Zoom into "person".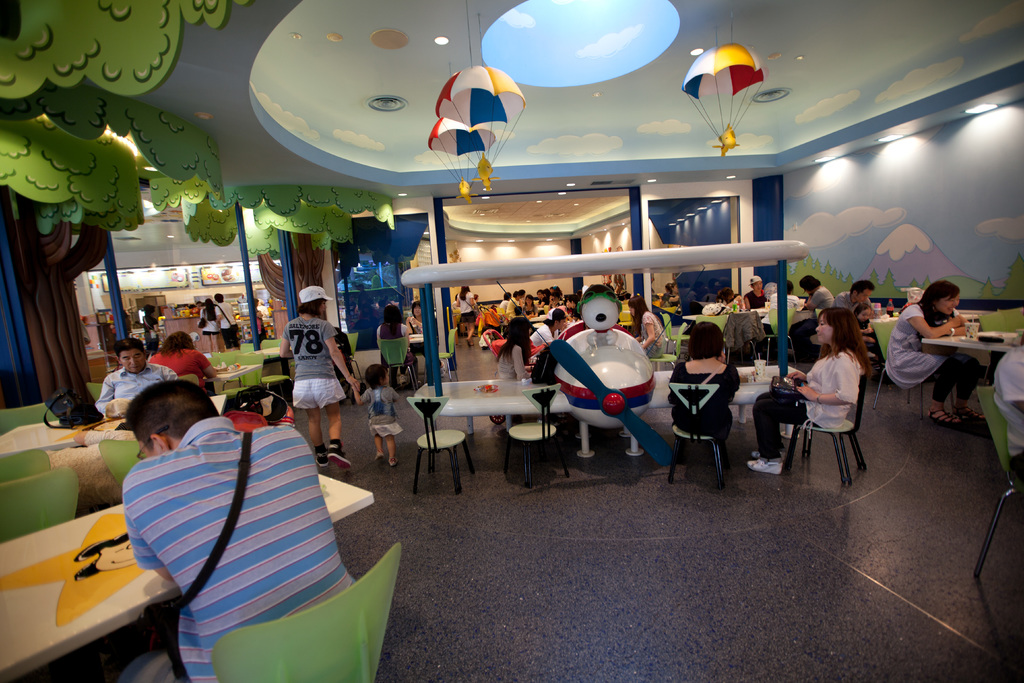
Zoom target: detection(202, 298, 214, 337).
